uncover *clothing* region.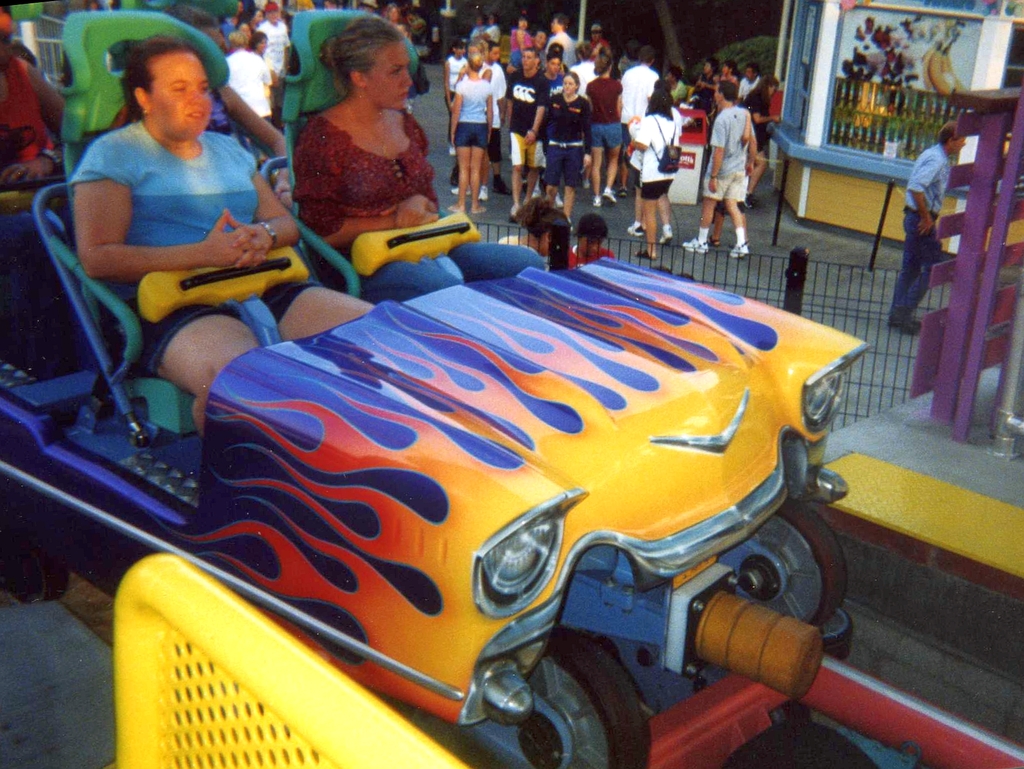
Uncovered: 546,92,598,188.
